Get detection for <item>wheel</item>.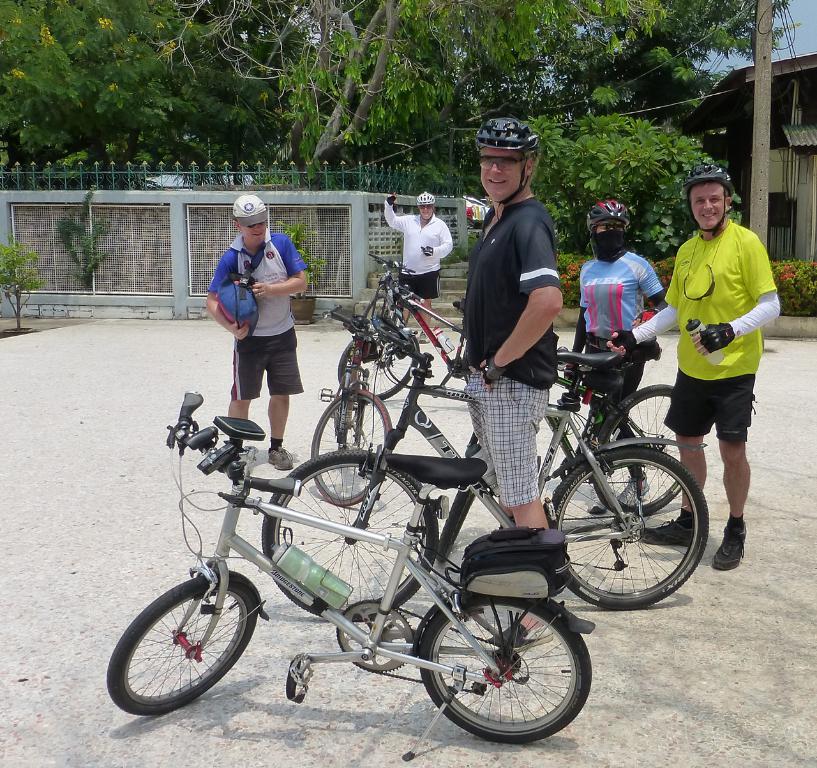
Detection: pyautogui.locateOnScreen(314, 385, 389, 507).
